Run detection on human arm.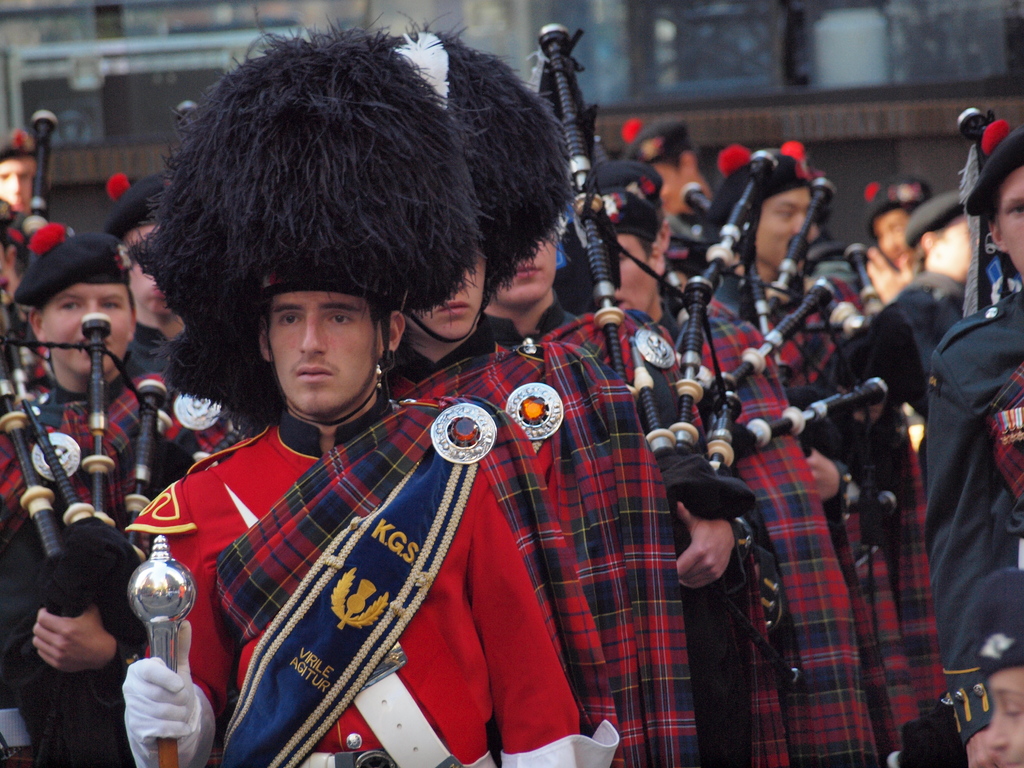
Result: 28:594:123:678.
